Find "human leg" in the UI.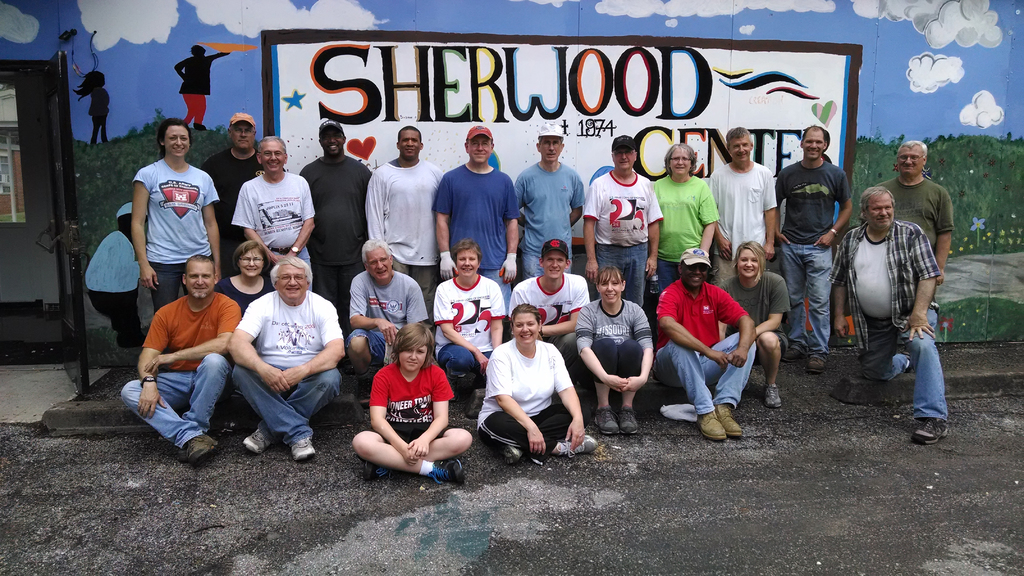
UI element at crop(147, 263, 179, 314).
